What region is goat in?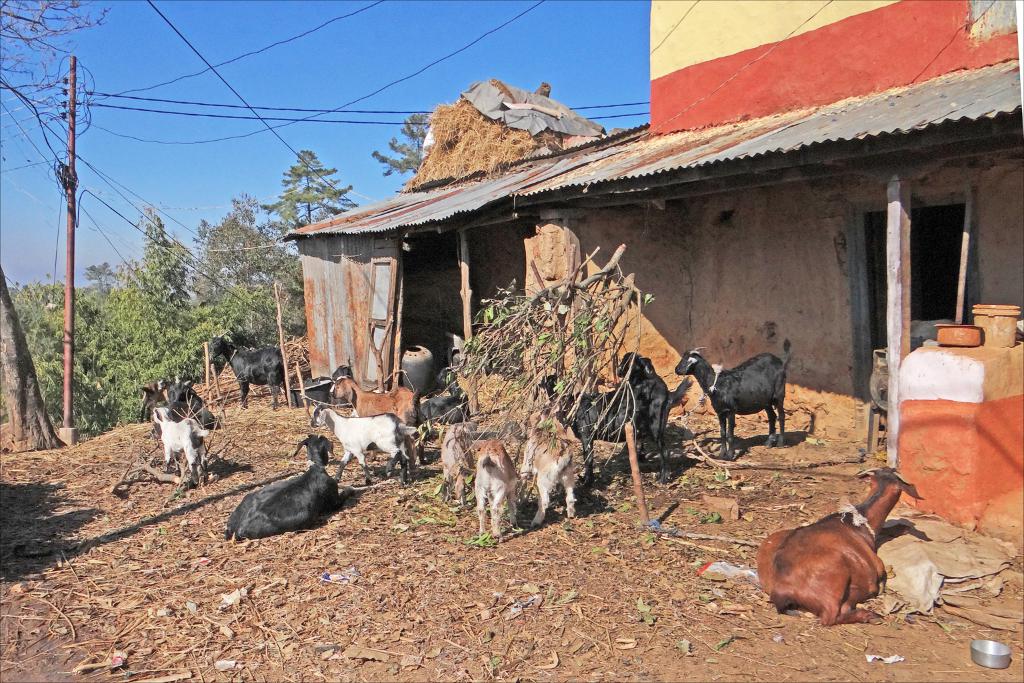
crop(211, 343, 290, 415).
